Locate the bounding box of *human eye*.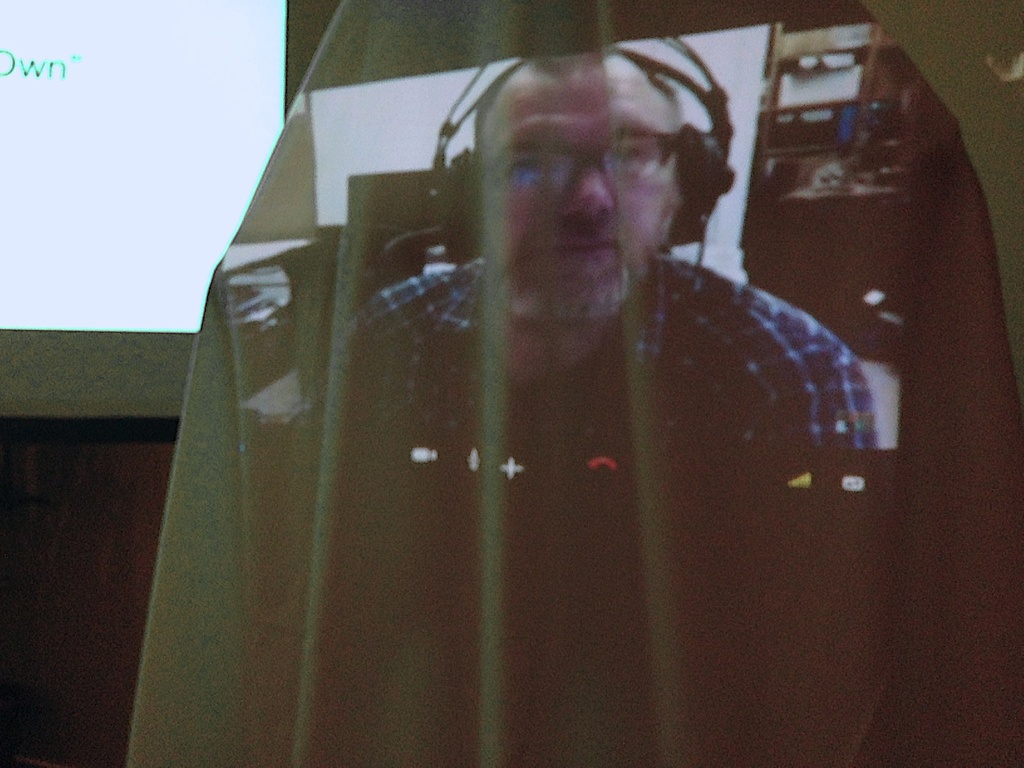
Bounding box: locate(505, 147, 561, 177).
